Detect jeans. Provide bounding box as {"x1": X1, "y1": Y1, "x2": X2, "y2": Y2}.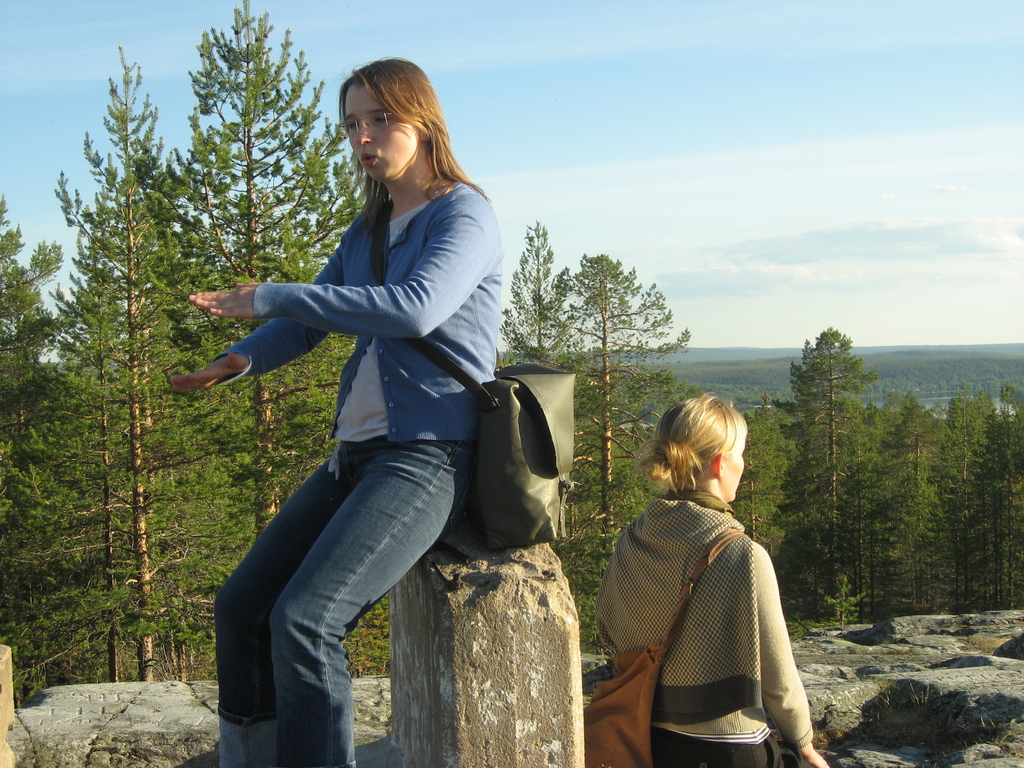
{"x1": 209, "y1": 426, "x2": 533, "y2": 765}.
